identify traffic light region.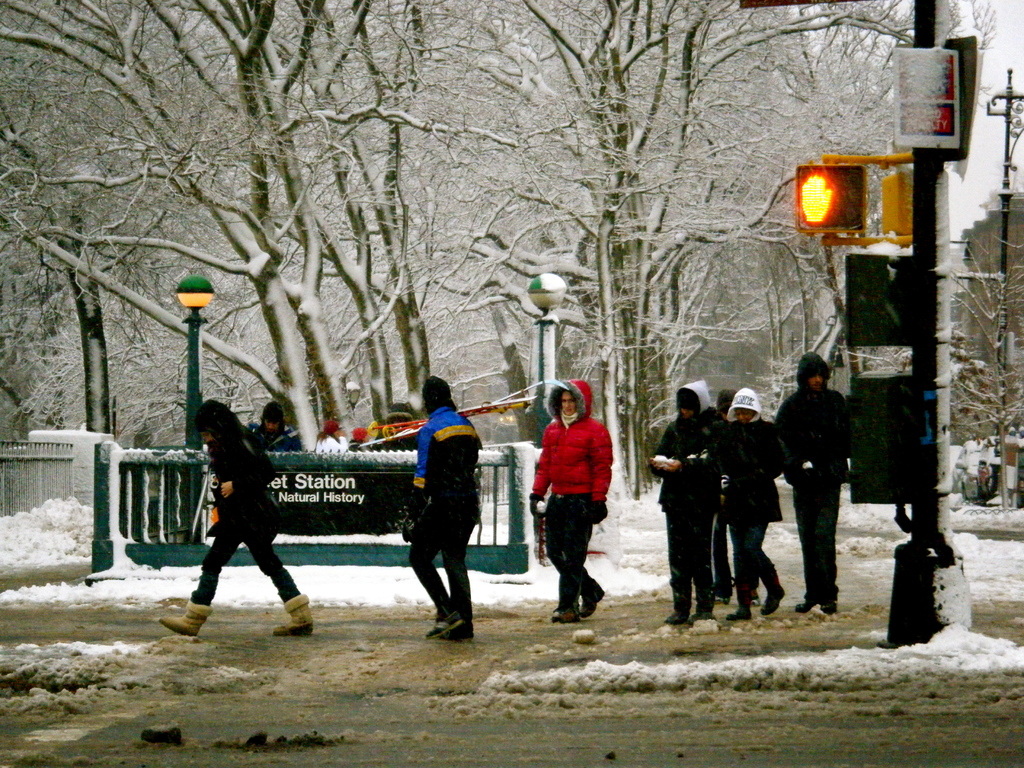
Region: {"left": 881, "top": 172, "right": 914, "bottom": 233}.
